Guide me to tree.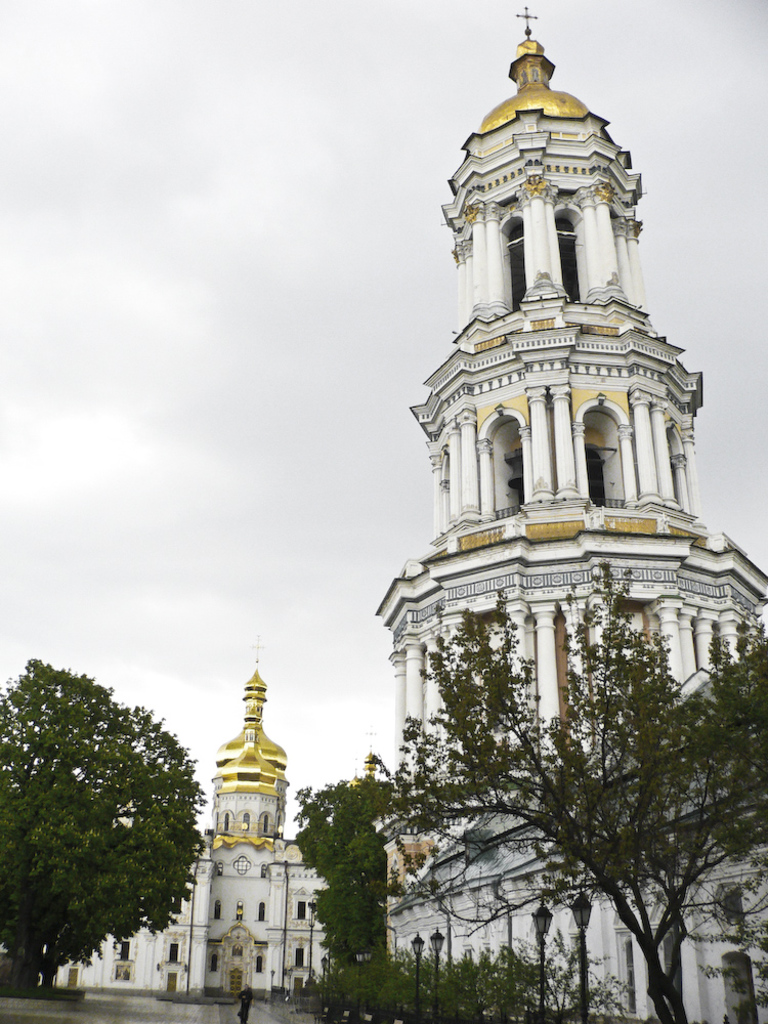
Guidance: [left=16, top=643, right=215, bottom=999].
